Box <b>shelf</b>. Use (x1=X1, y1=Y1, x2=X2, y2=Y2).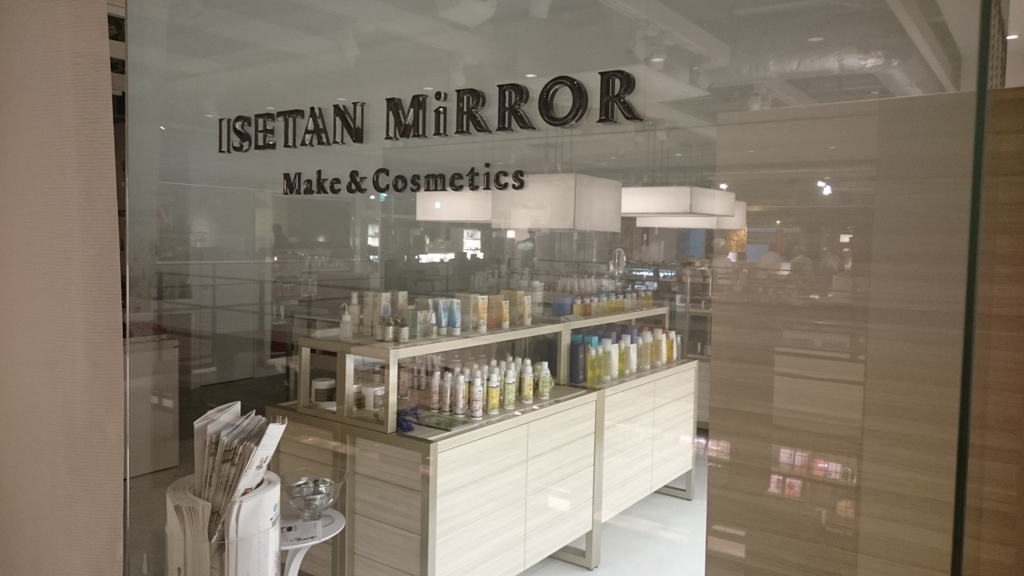
(x1=344, y1=350, x2=569, y2=439).
